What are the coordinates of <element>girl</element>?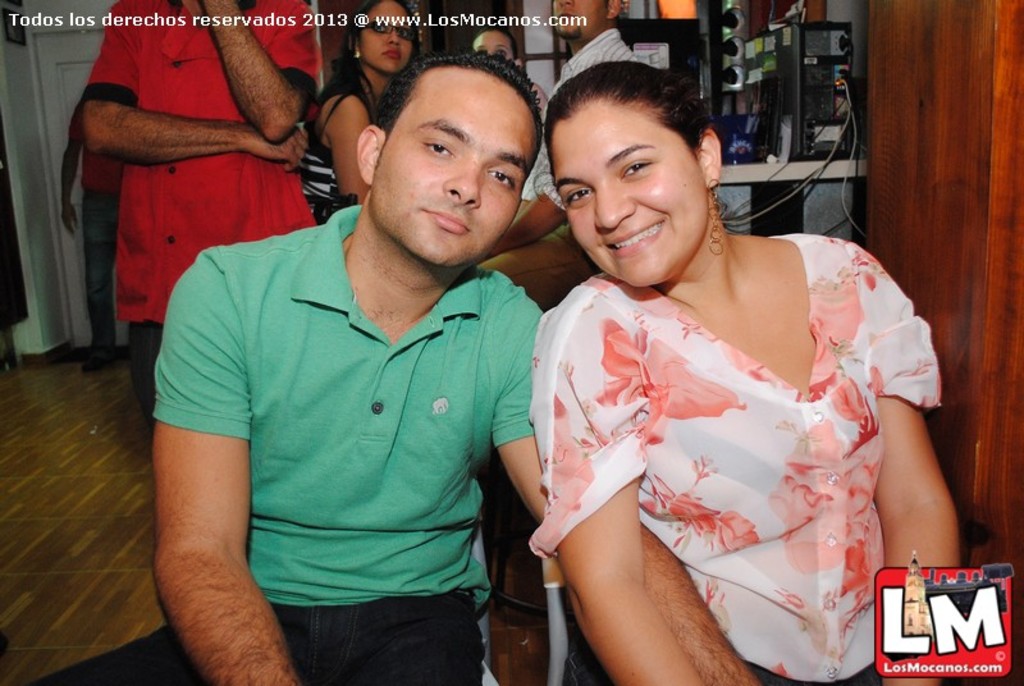
(left=529, top=60, right=959, bottom=685).
